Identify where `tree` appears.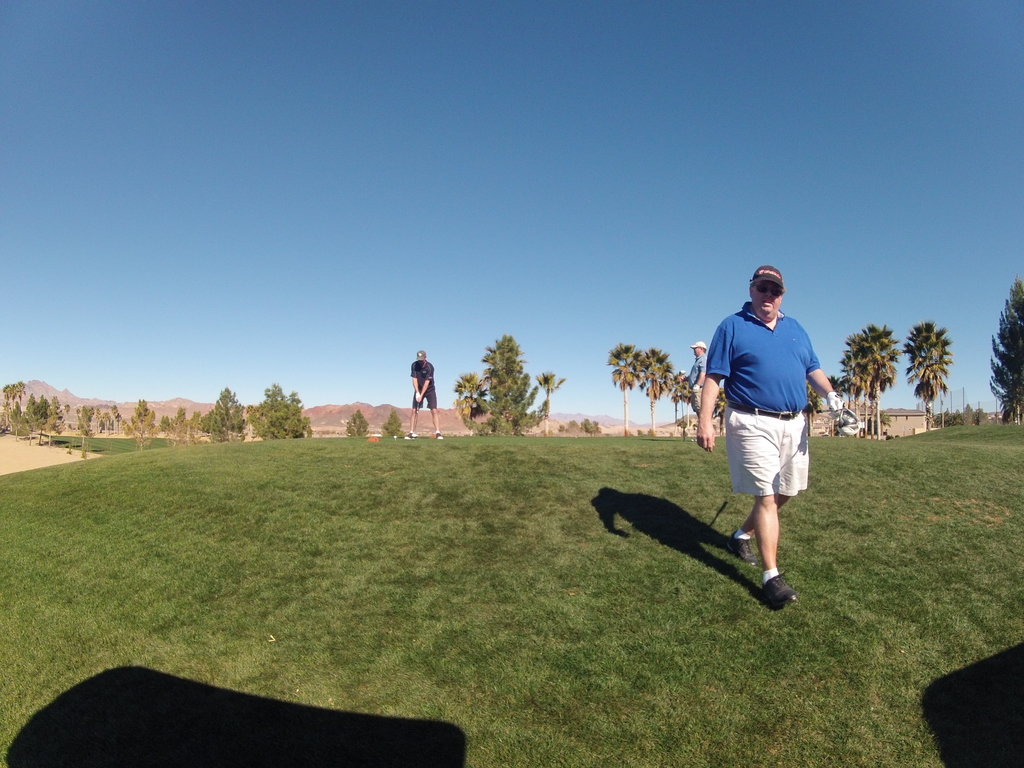
Appears at crop(342, 406, 367, 436).
